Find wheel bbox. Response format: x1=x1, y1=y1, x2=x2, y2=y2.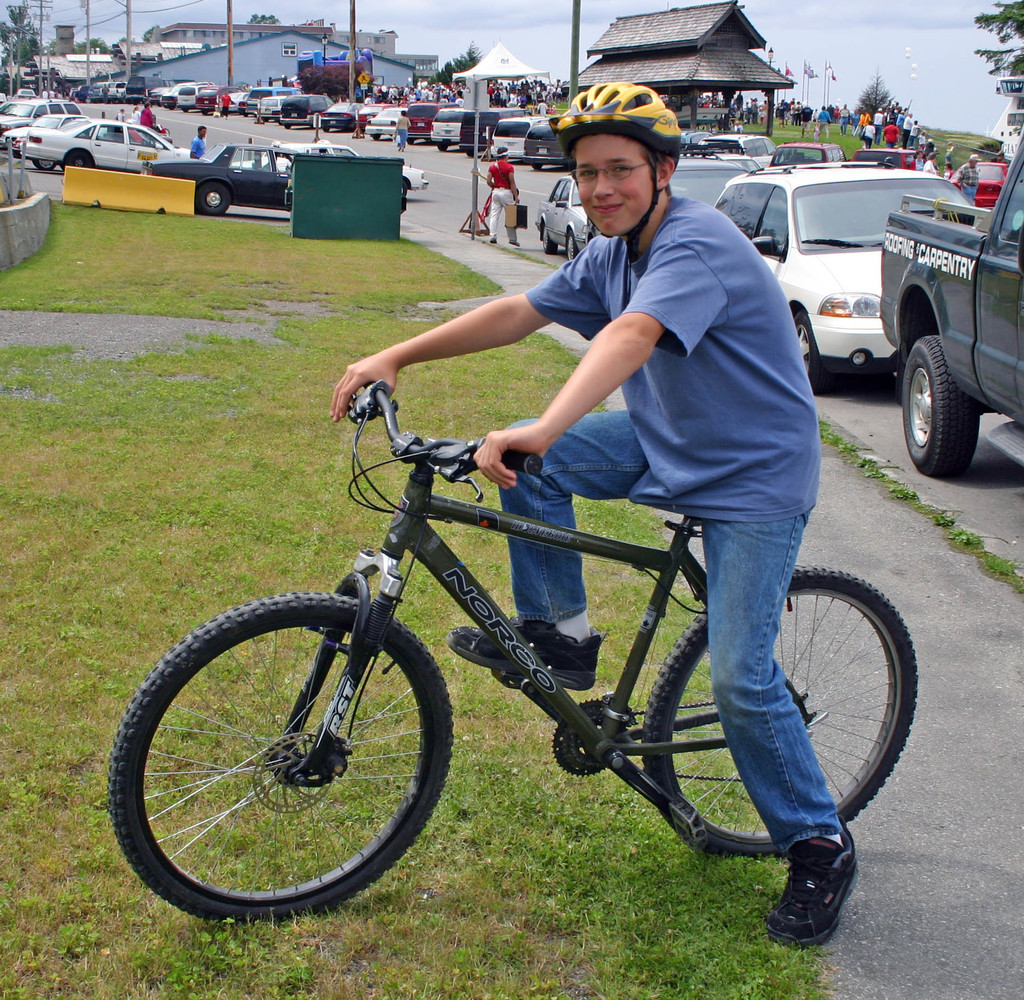
x1=639, y1=569, x2=920, y2=862.
